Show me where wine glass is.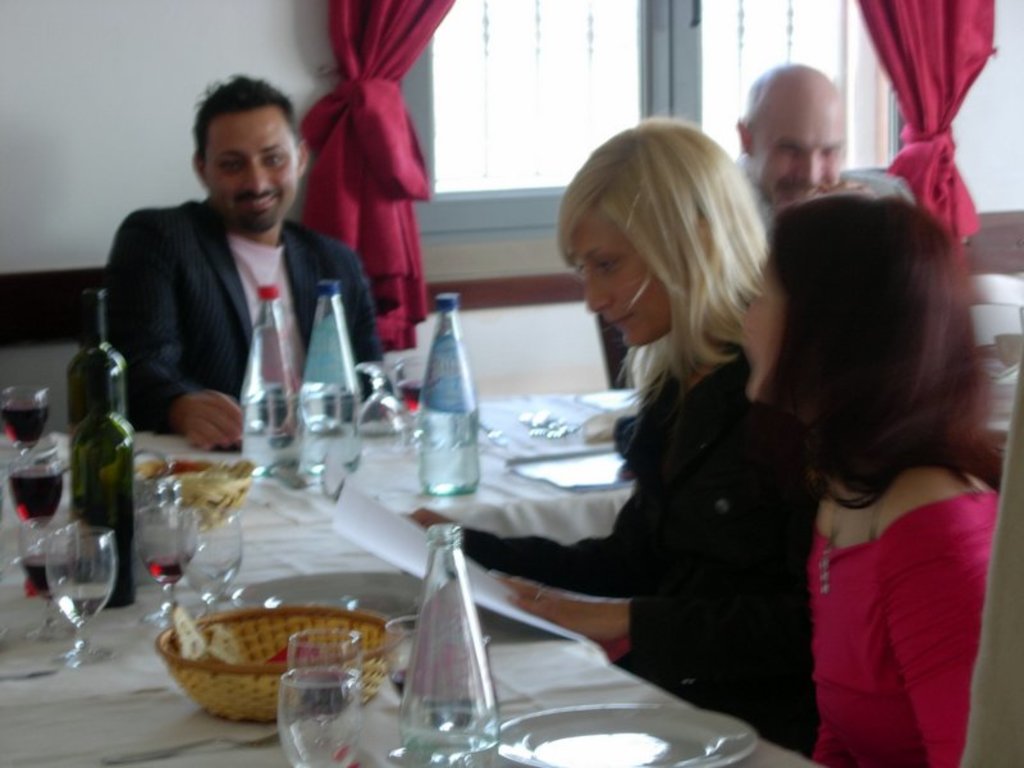
wine glass is at Rect(279, 666, 360, 767).
